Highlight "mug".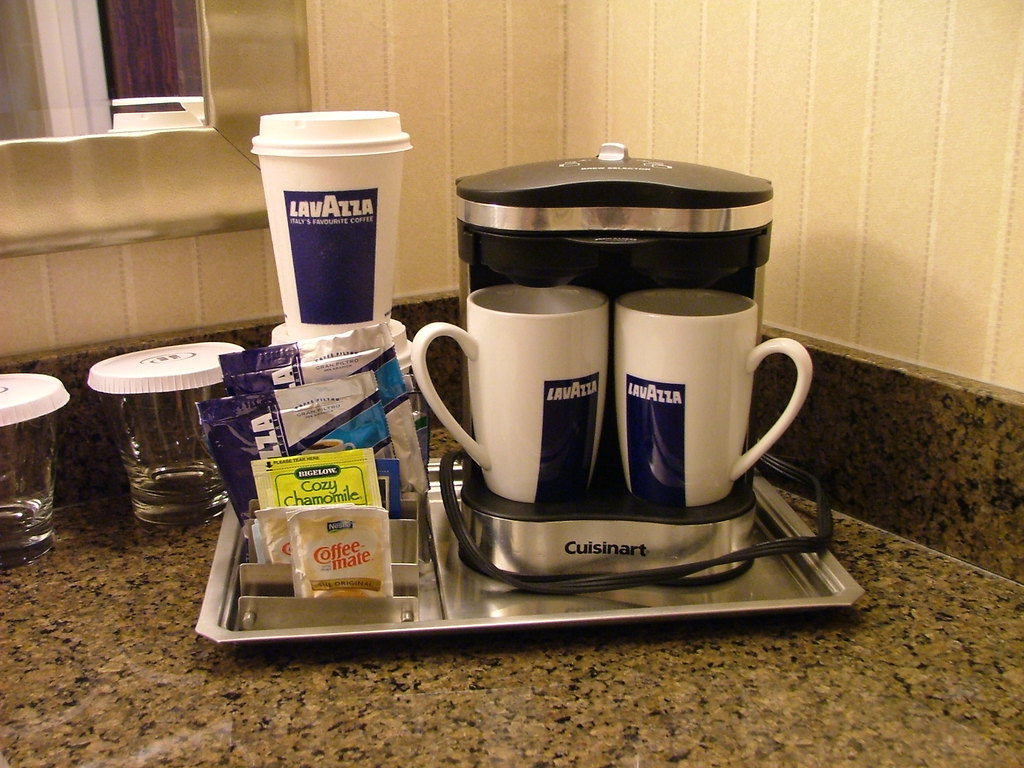
Highlighted region: left=409, top=282, right=612, bottom=507.
